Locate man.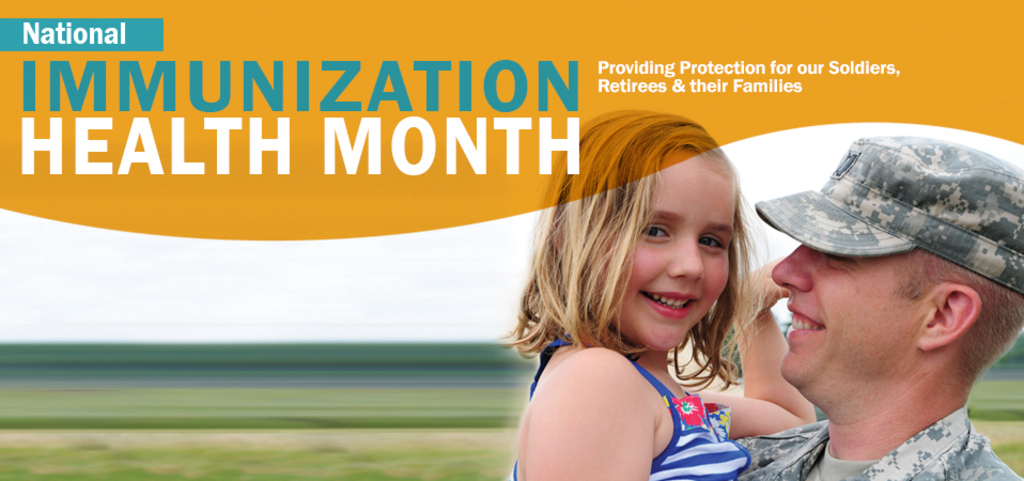
Bounding box: [725,408,1023,480].
